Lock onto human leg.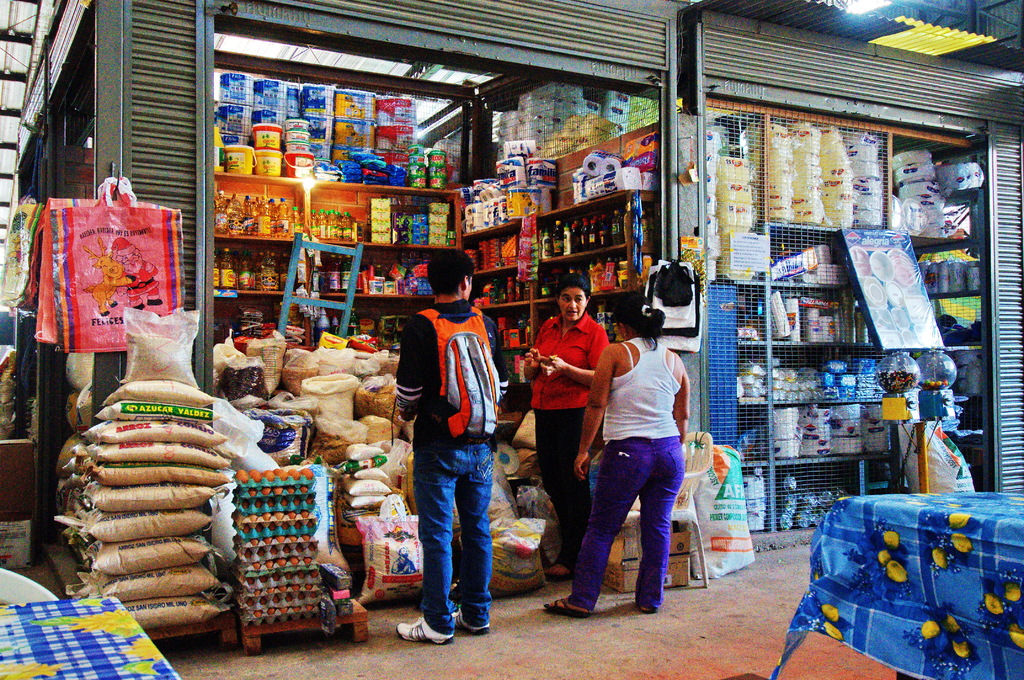
Locked: detection(640, 432, 687, 616).
